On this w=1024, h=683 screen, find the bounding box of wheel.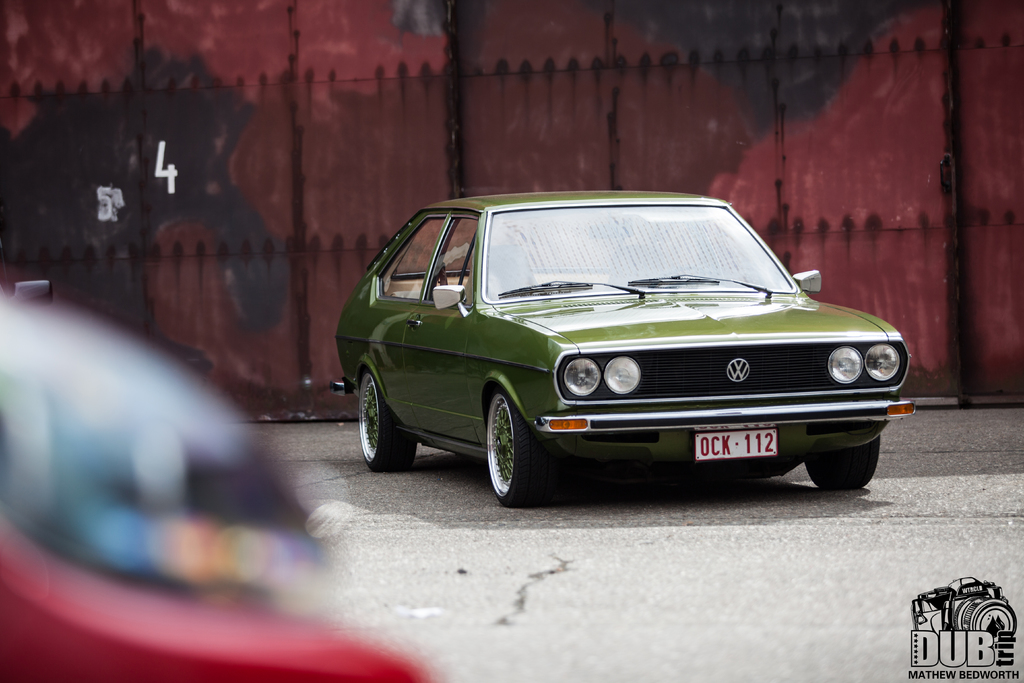
Bounding box: [left=479, top=394, right=552, bottom=500].
